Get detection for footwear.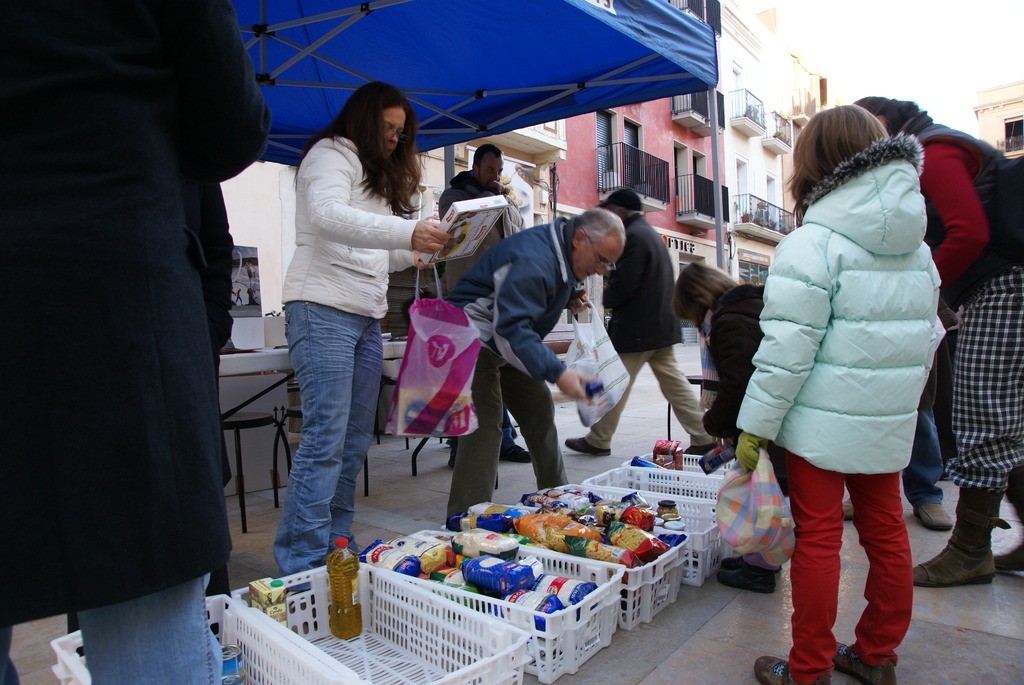
Detection: [995, 542, 1023, 576].
